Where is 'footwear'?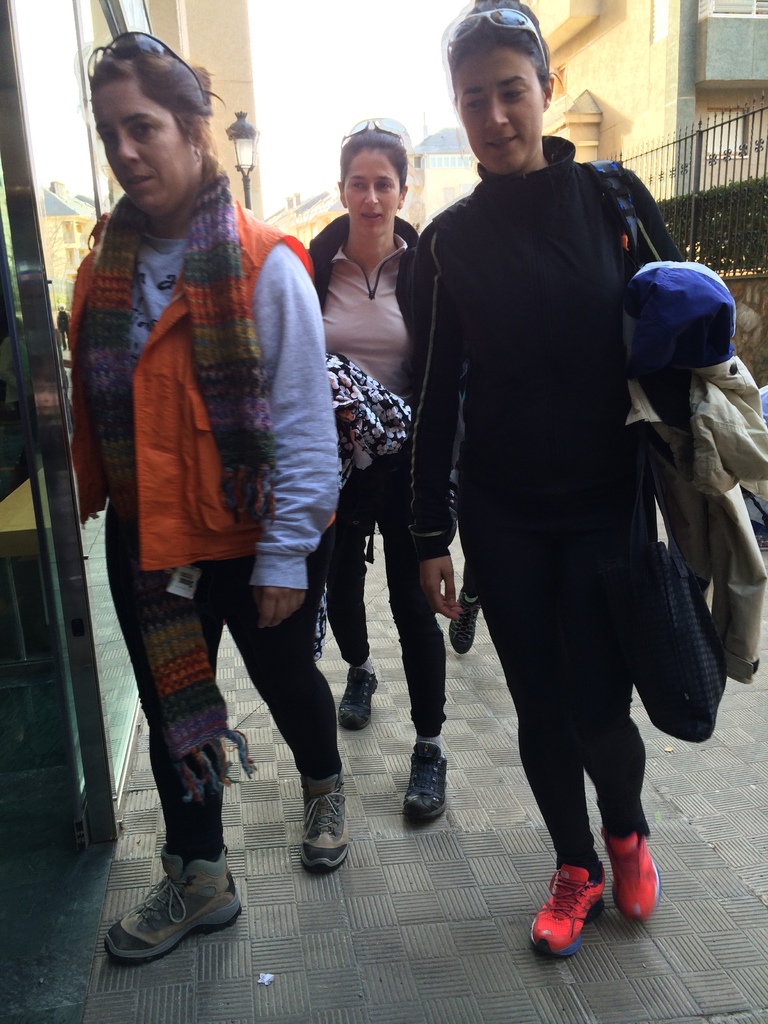
{"left": 450, "top": 582, "right": 493, "bottom": 661}.
